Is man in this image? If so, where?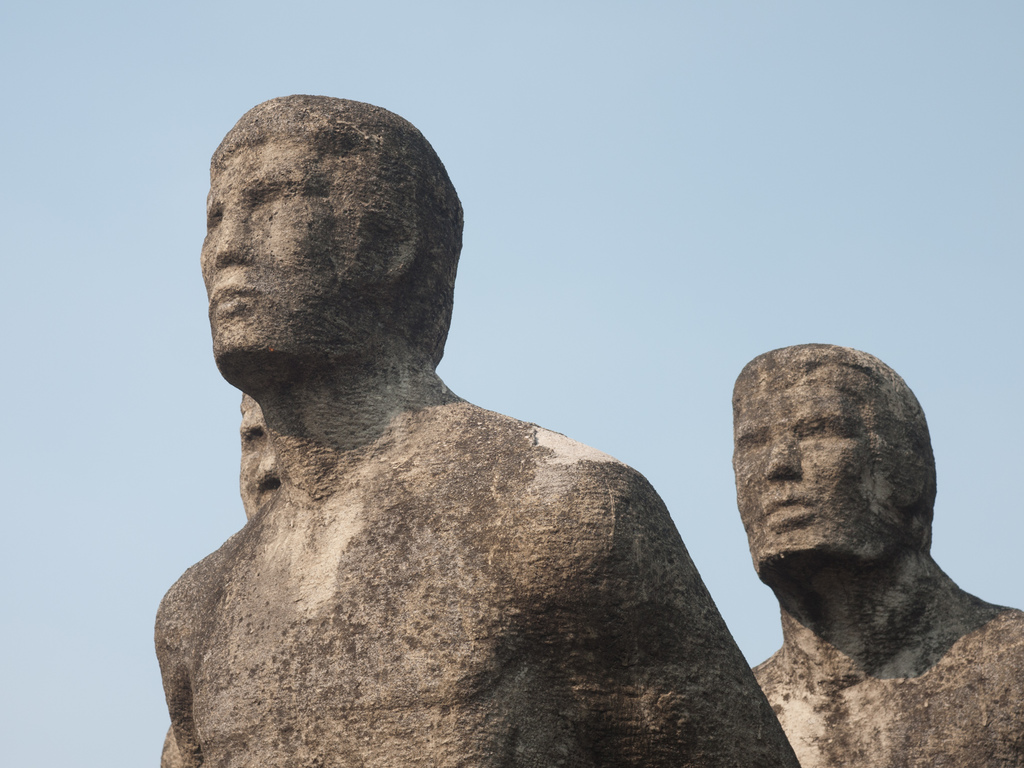
Yes, at 237, 394, 285, 527.
